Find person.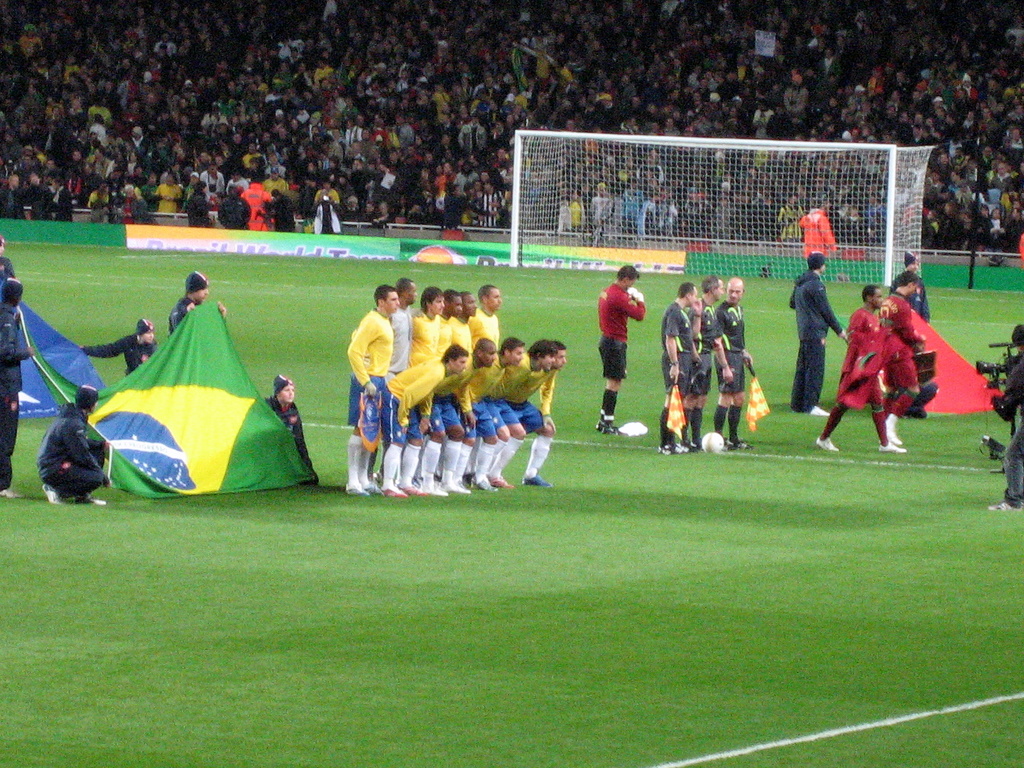
locate(215, 176, 243, 230).
